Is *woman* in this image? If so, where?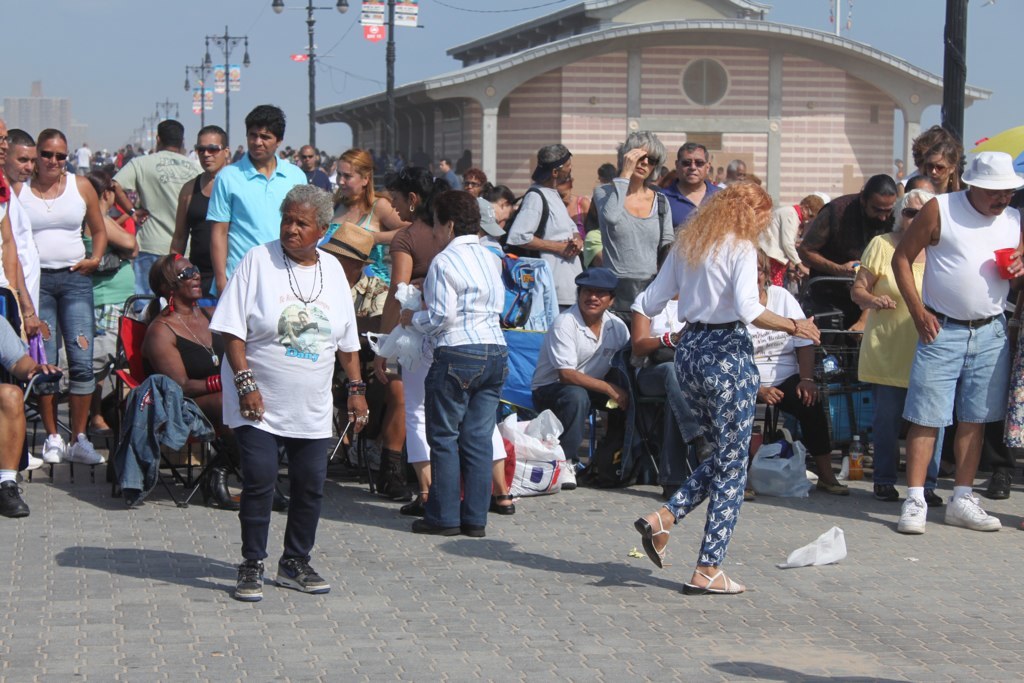
Yes, at BBox(851, 190, 945, 508).
